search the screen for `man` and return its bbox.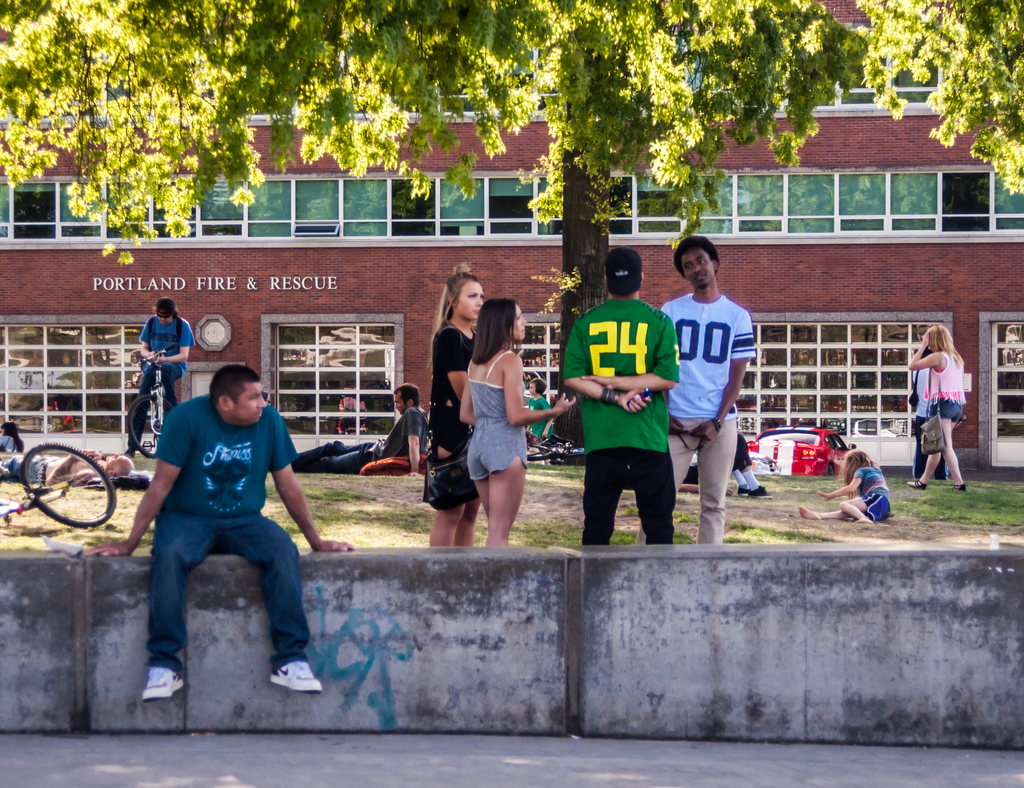
Found: region(298, 383, 432, 486).
